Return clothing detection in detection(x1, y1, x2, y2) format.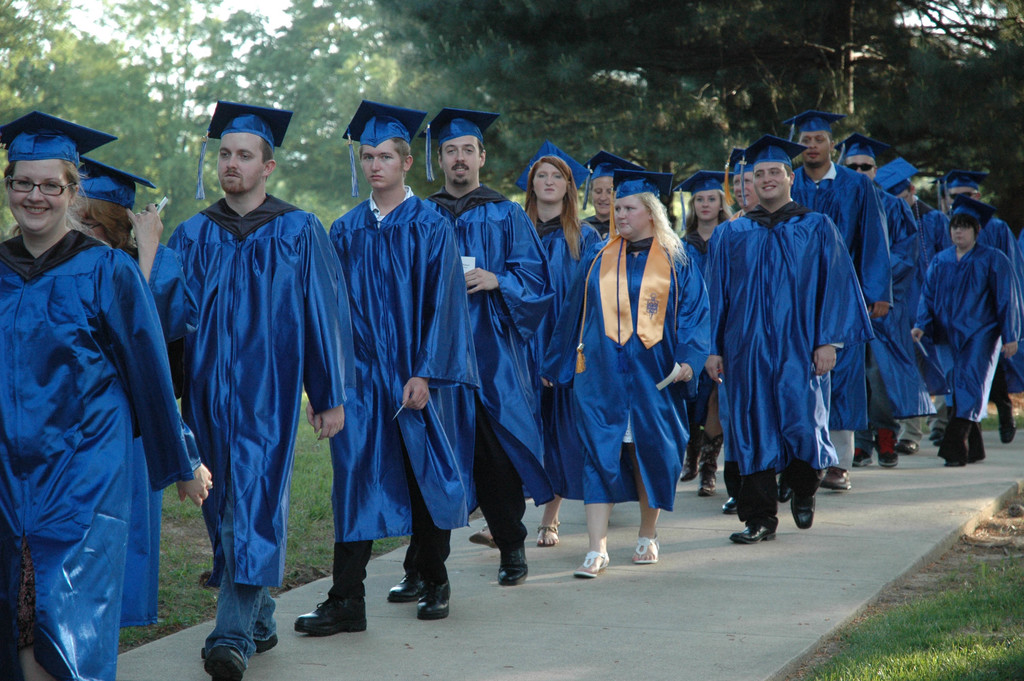
detection(776, 110, 833, 135).
